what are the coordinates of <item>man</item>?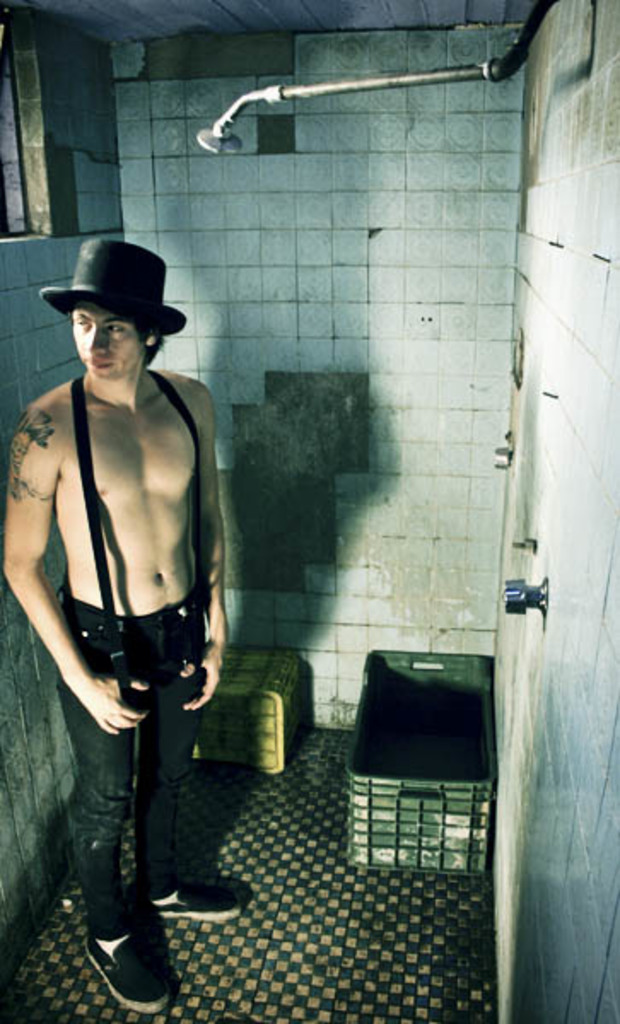
<region>10, 234, 253, 969</region>.
